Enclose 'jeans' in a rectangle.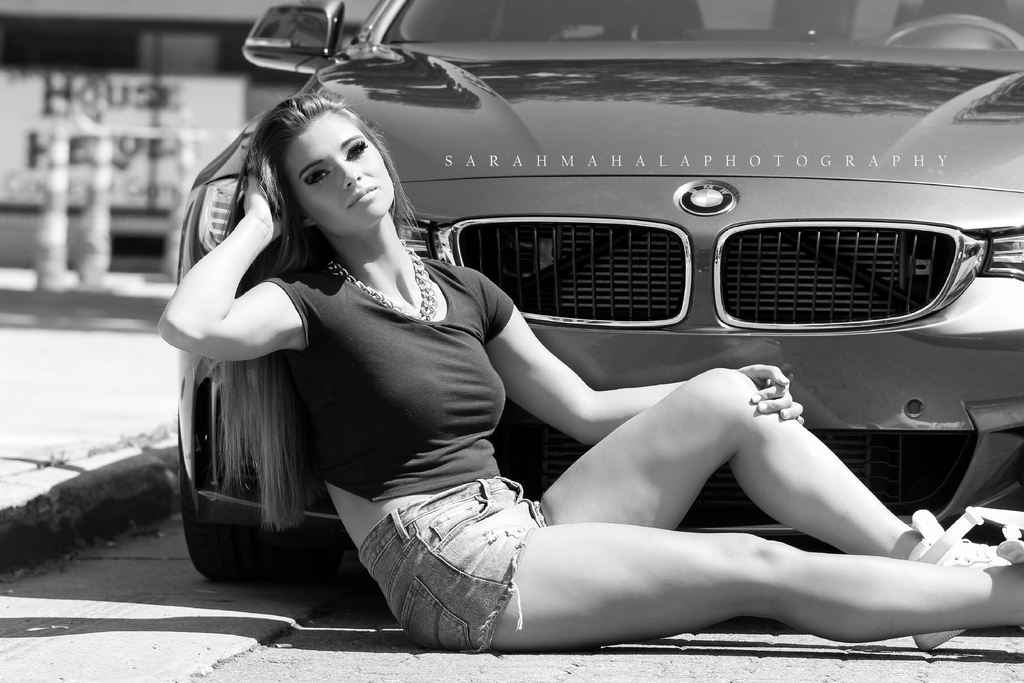
locate(371, 482, 538, 652).
